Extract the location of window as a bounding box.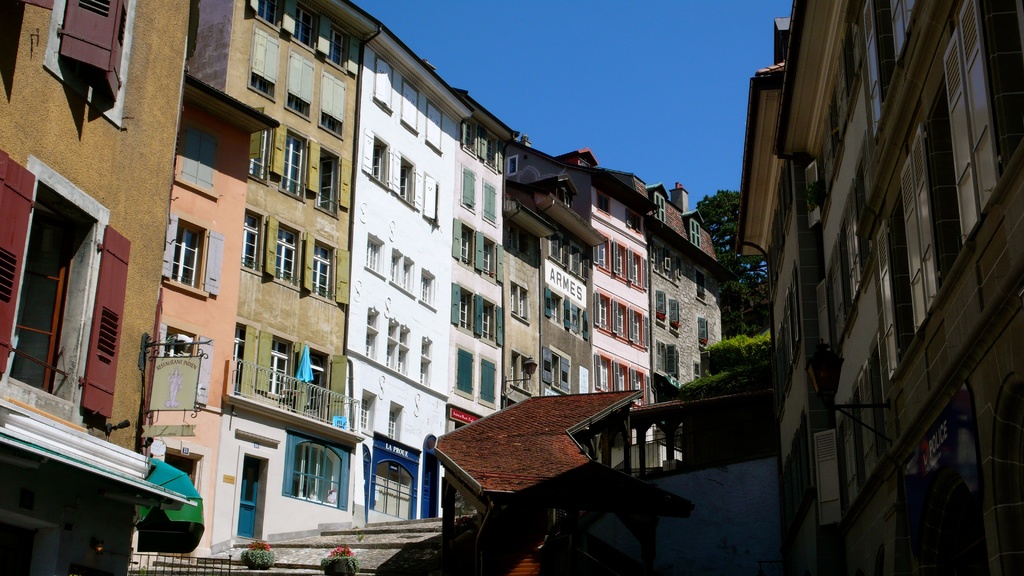
crop(327, 21, 346, 74).
